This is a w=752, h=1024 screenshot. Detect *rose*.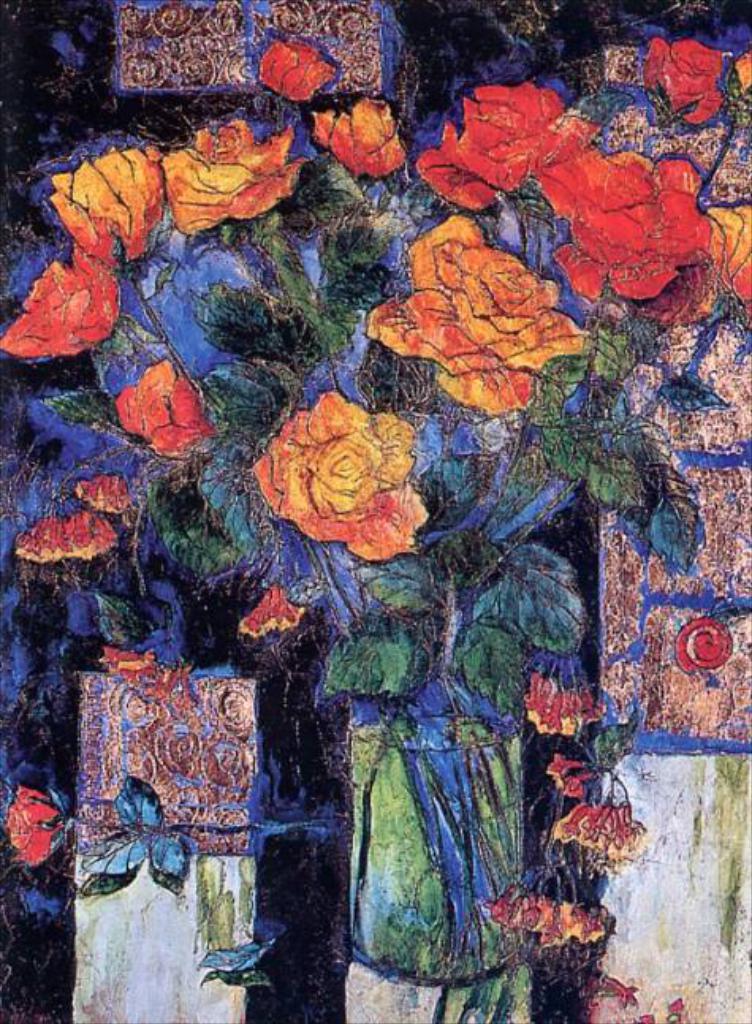
x1=312 y1=93 x2=407 y2=173.
